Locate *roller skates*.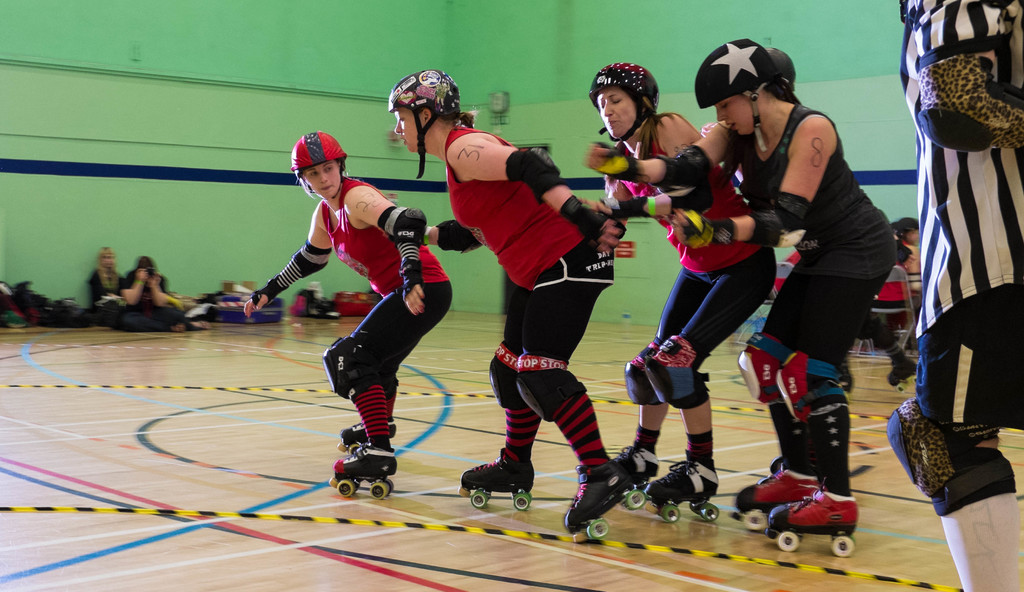
Bounding box: [455, 447, 536, 510].
